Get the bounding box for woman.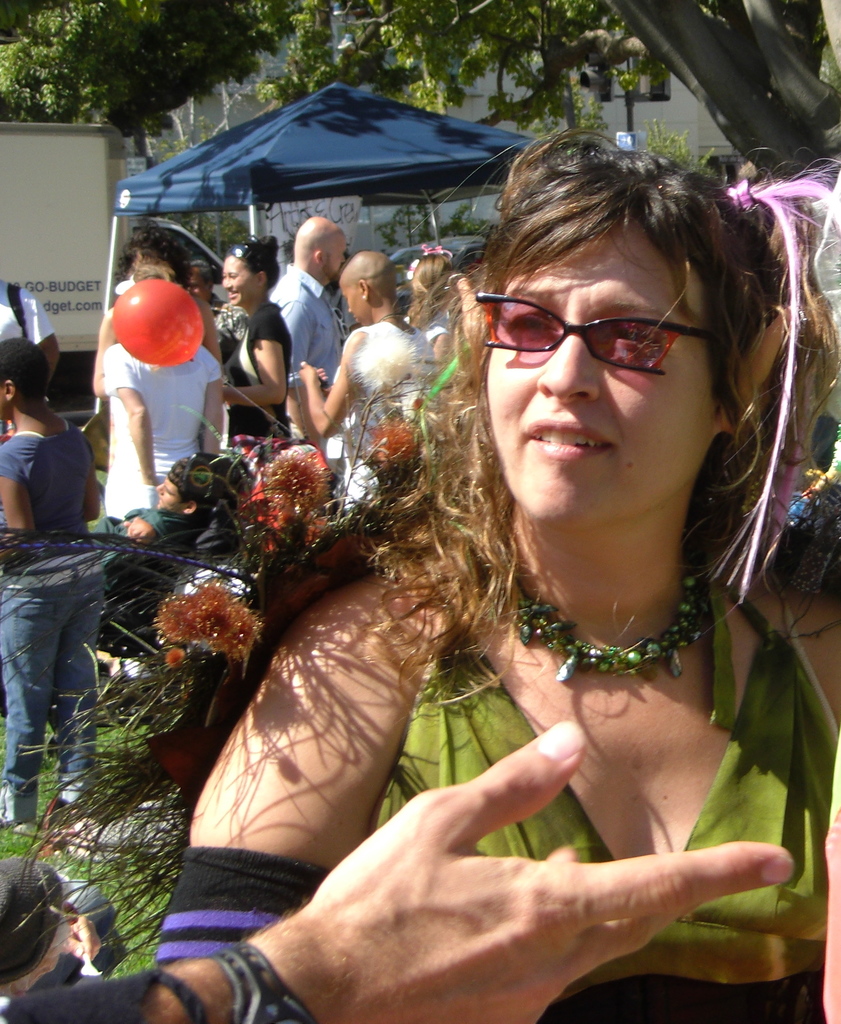
bbox=[220, 230, 293, 447].
